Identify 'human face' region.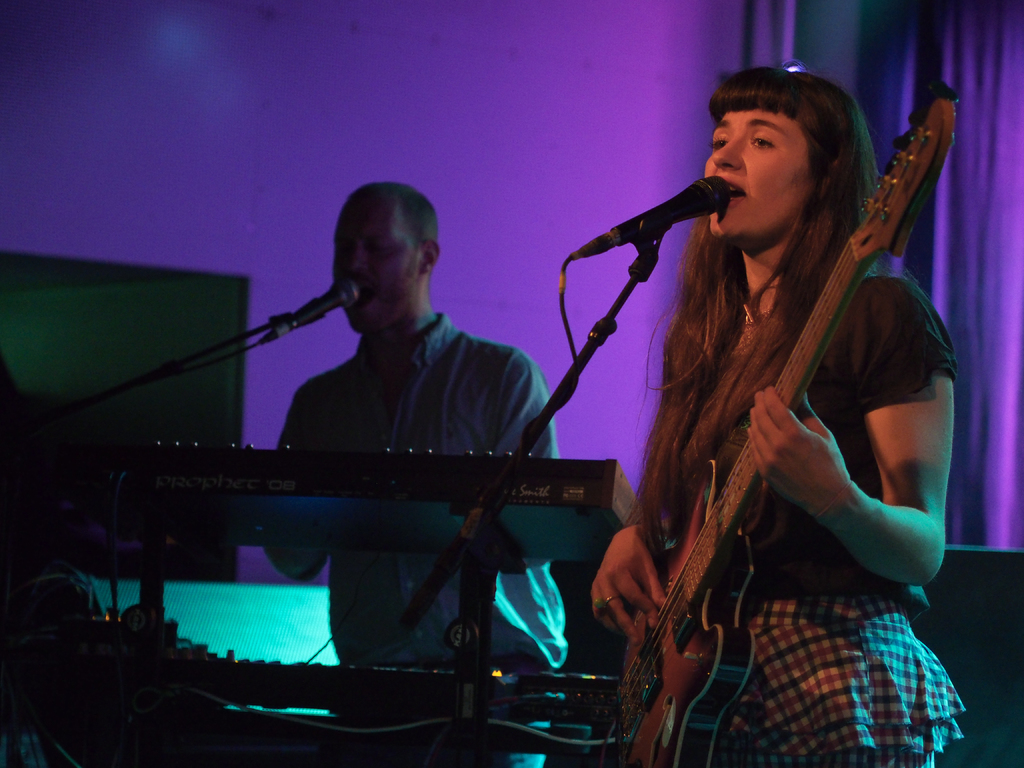
Region: 332,192,416,331.
